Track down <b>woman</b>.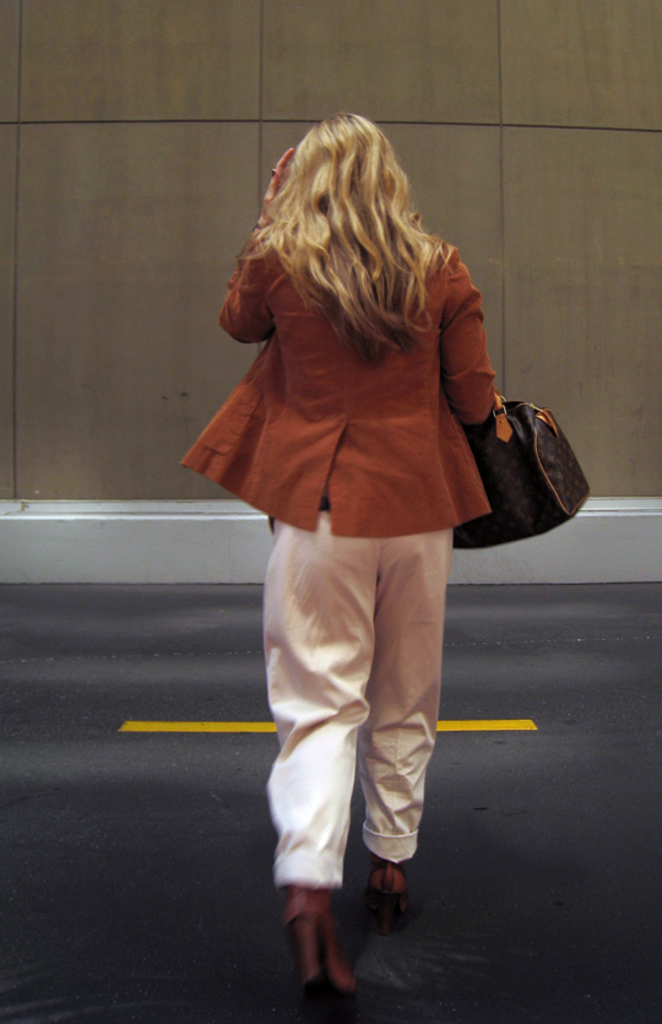
Tracked to (x1=211, y1=141, x2=508, y2=889).
